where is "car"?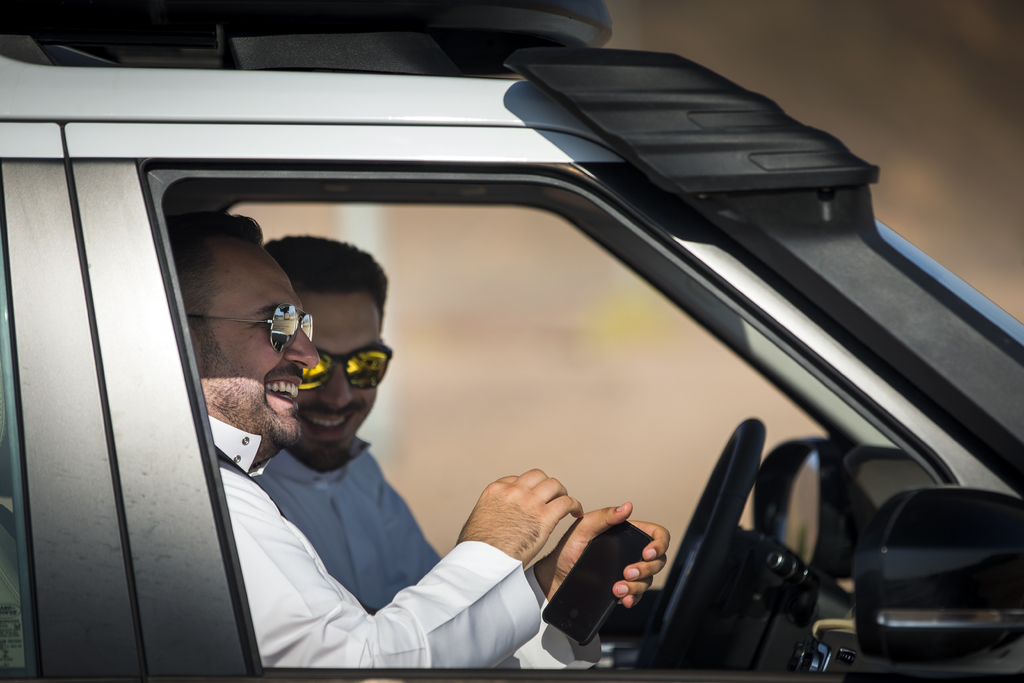
detection(0, 6, 1023, 682).
